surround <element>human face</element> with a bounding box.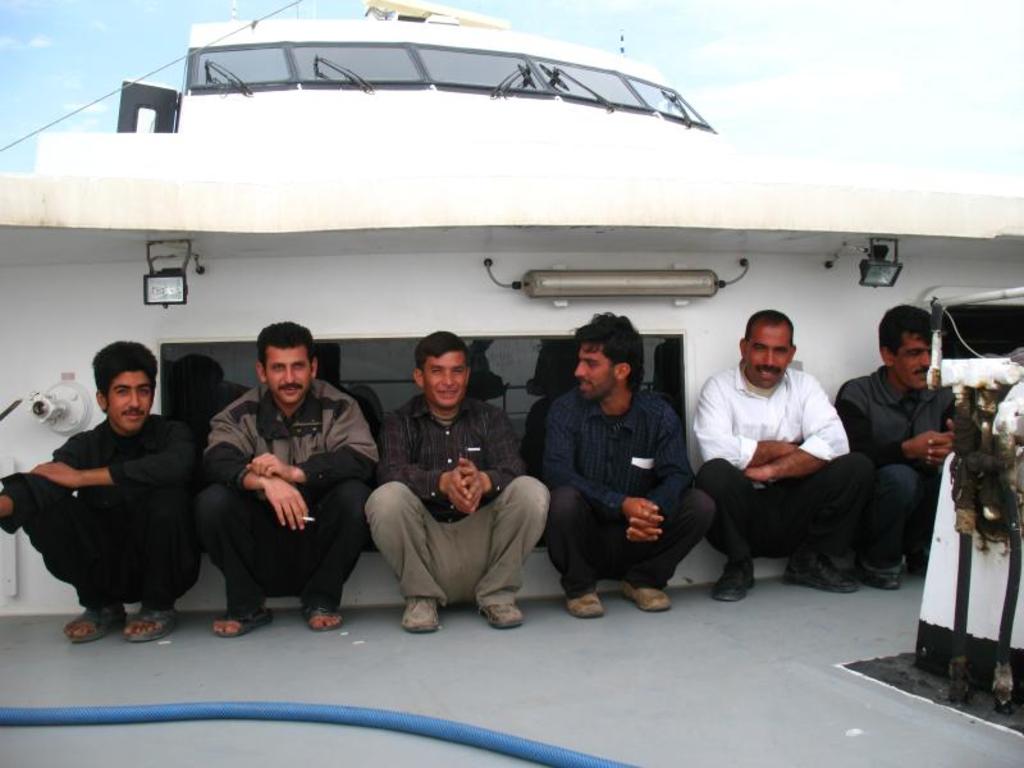
(745, 329, 794, 388).
